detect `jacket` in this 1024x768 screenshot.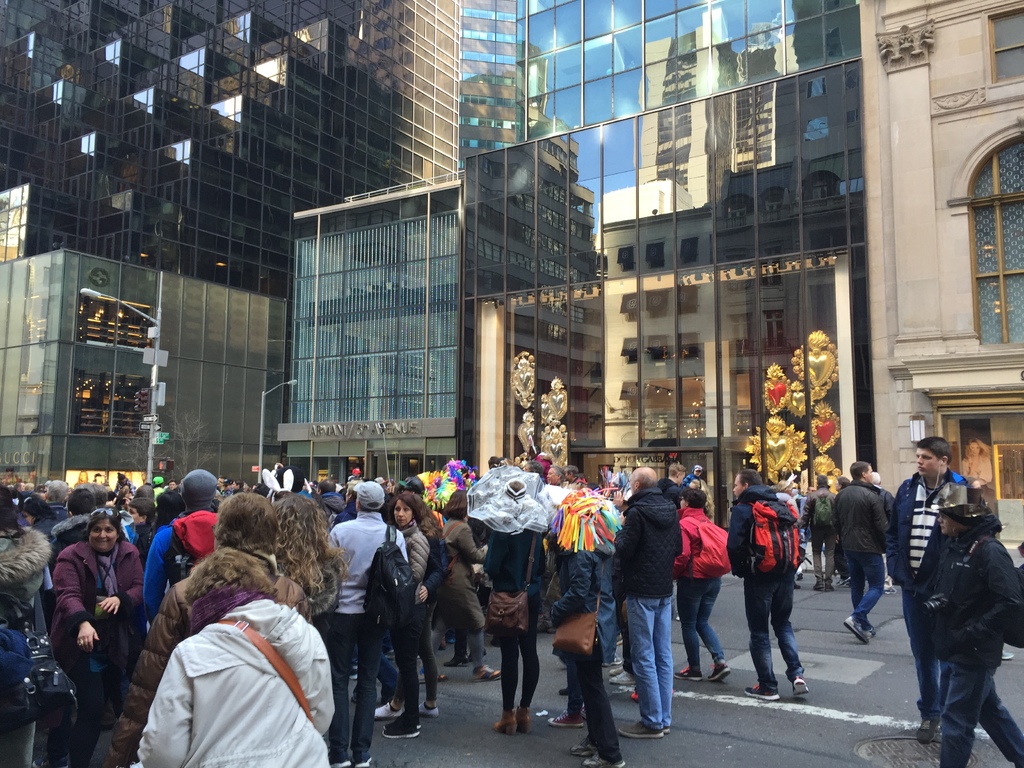
Detection: crop(827, 475, 895, 553).
